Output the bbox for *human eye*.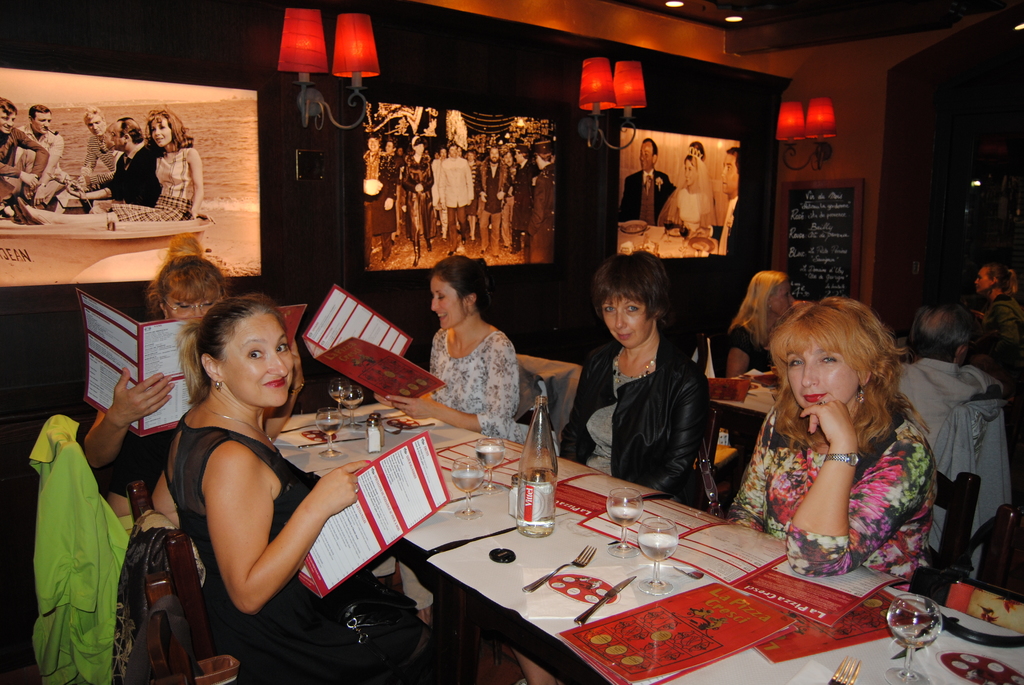
left=687, top=167, right=693, bottom=171.
